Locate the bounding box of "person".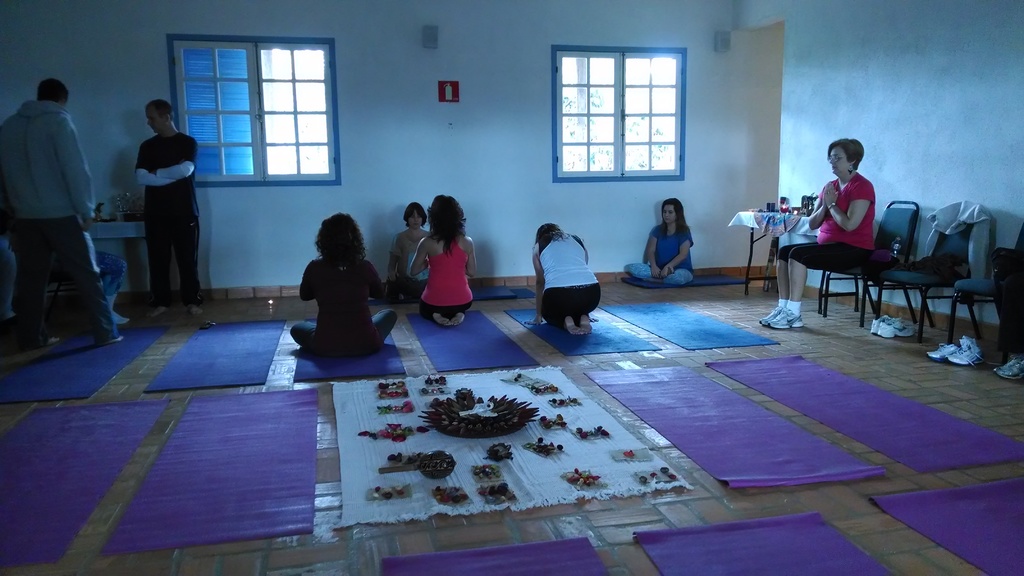
Bounding box: [left=524, top=221, right=604, bottom=340].
